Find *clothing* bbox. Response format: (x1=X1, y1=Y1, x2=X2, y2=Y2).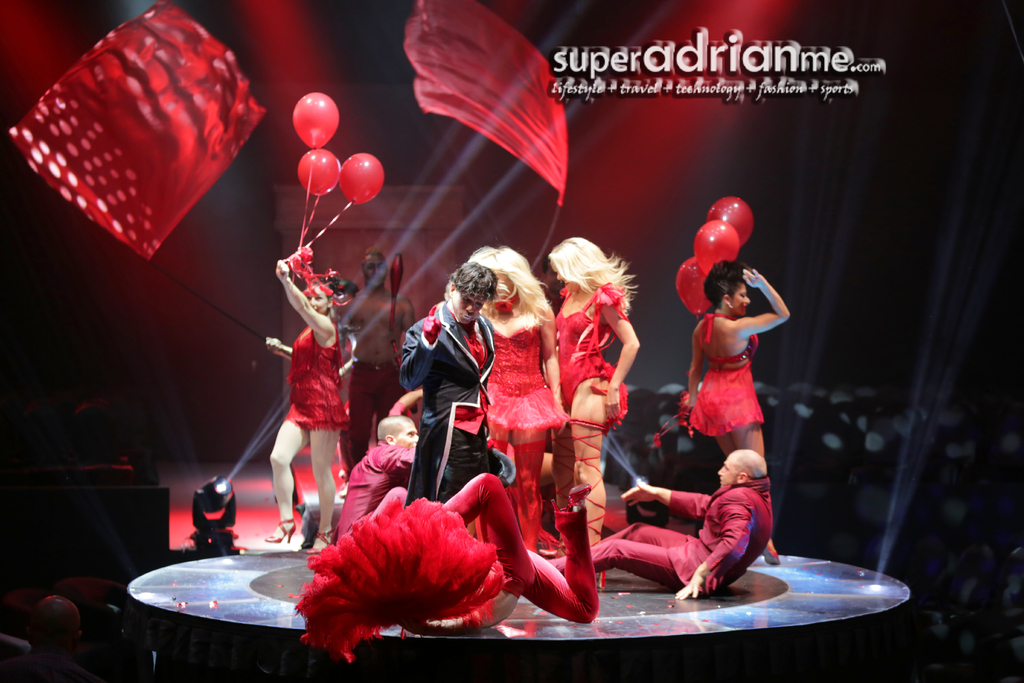
(x1=402, y1=304, x2=500, y2=496).
